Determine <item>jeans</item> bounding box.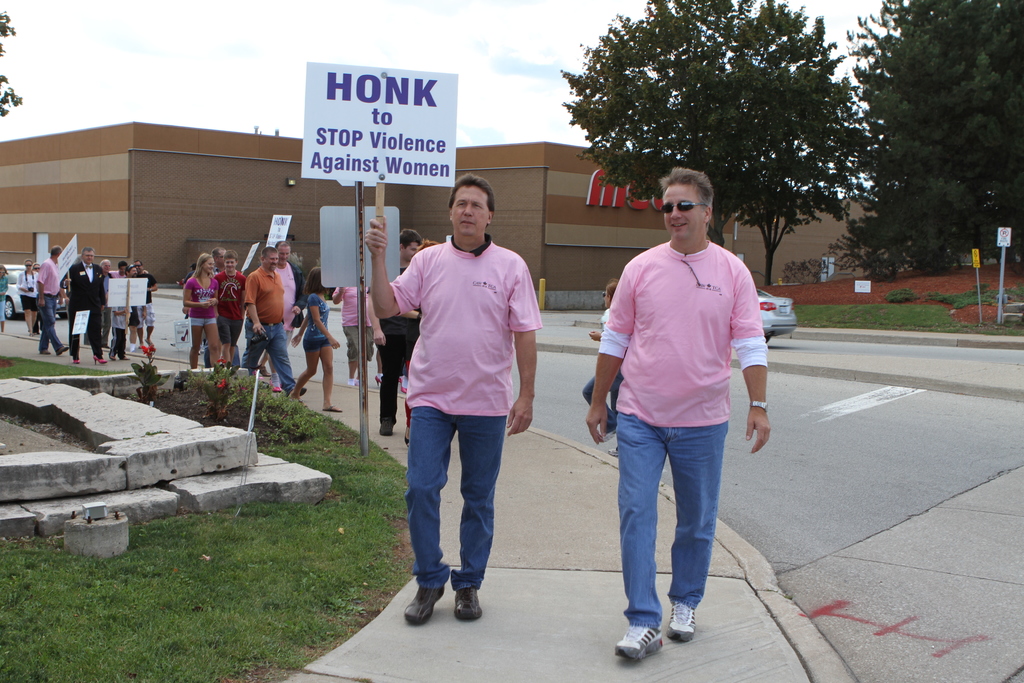
Determined: locate(239, 320, 298, 393).
